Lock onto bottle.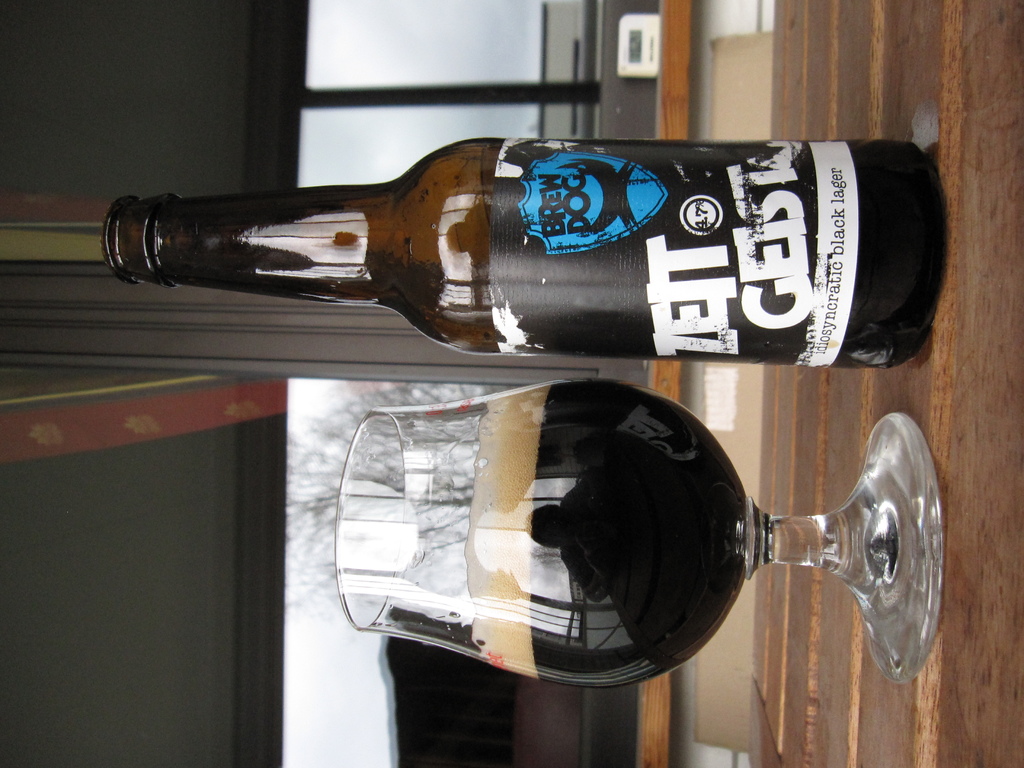
Locked: x1=100 y1=135 x2=948 y2=371.
